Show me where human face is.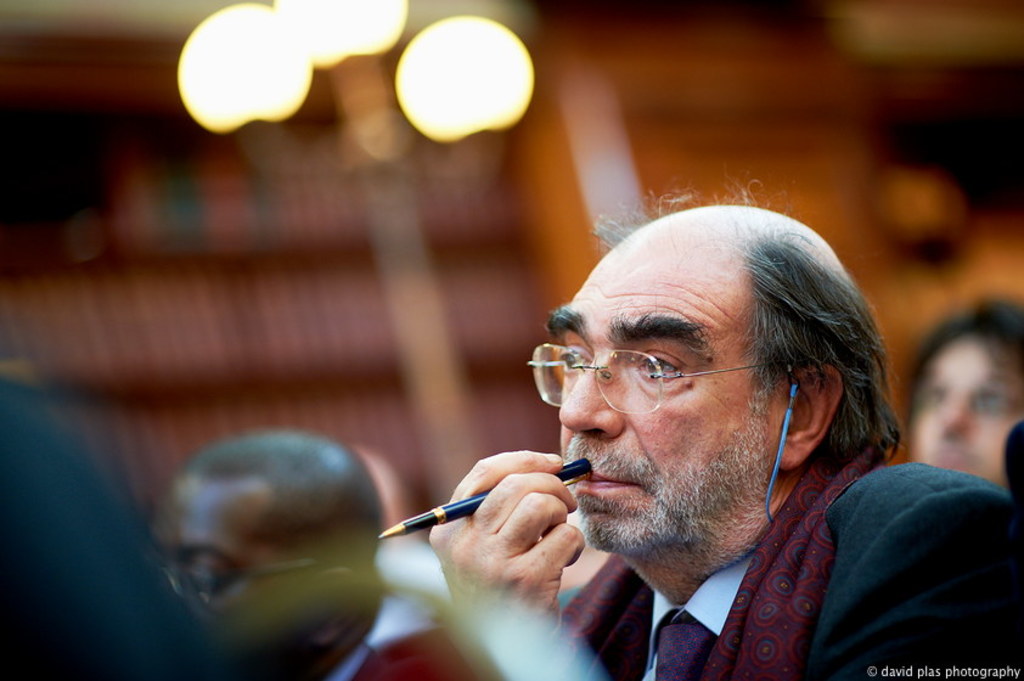
human face is at x1=552 y1=242 x2=781 y2=542.
